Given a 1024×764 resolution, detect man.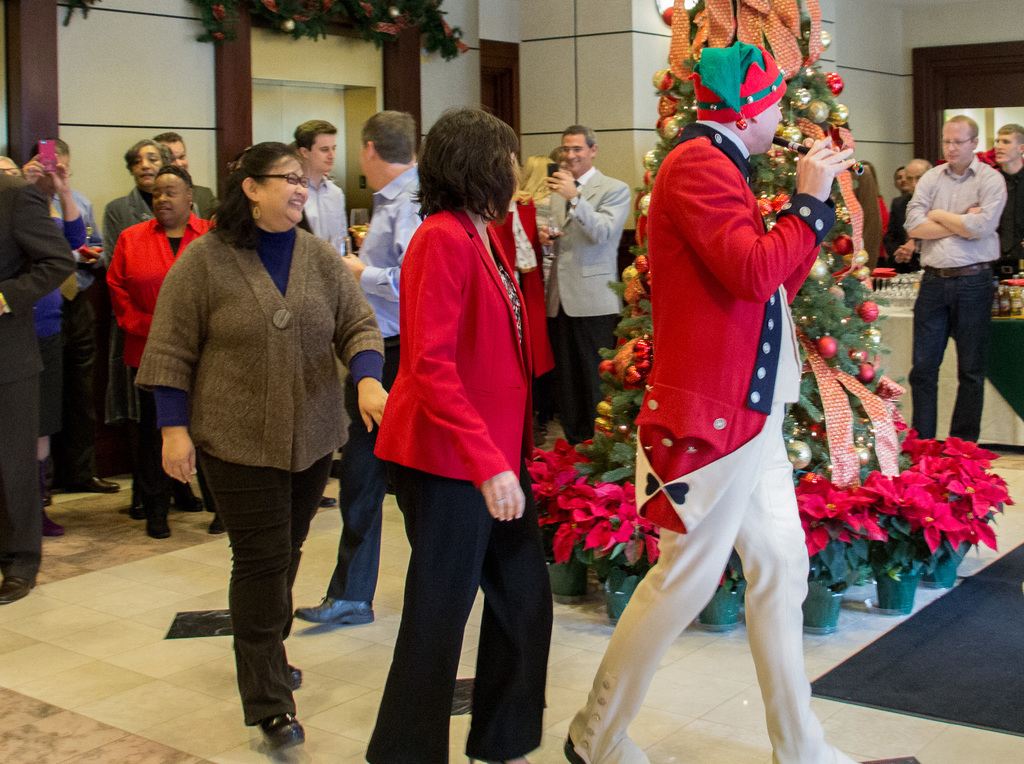
886 158 933 272.
